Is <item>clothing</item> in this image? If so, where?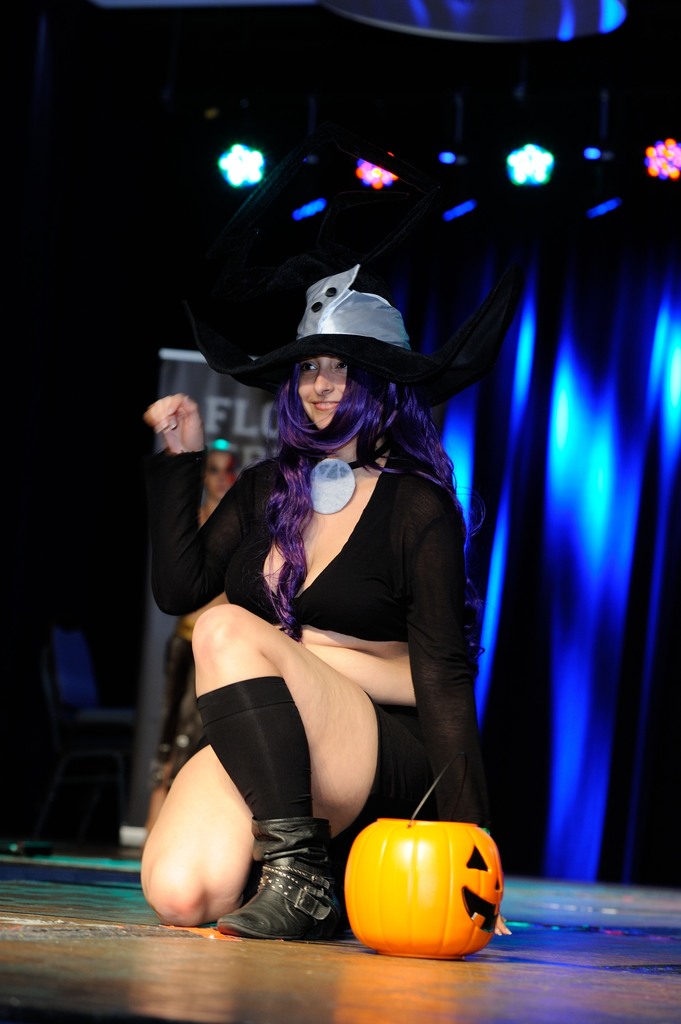
Yes, at BBox(164, 372, 487, 856).
